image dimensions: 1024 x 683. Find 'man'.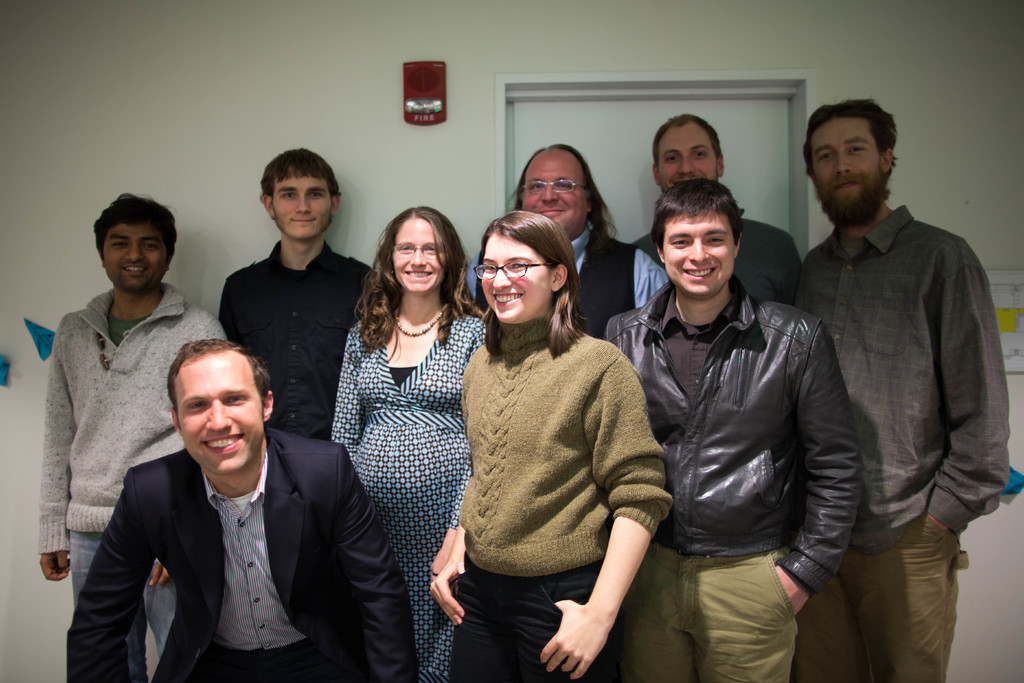
475, 142, 674, 341.
